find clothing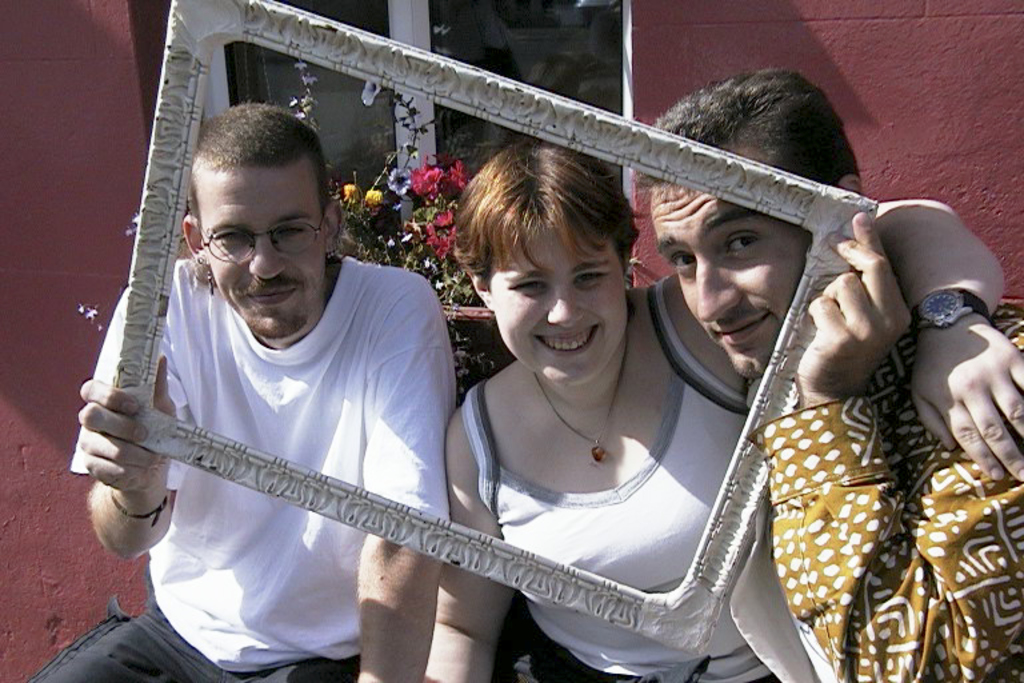
x1=92 y1=187 x2=480 y2=642
